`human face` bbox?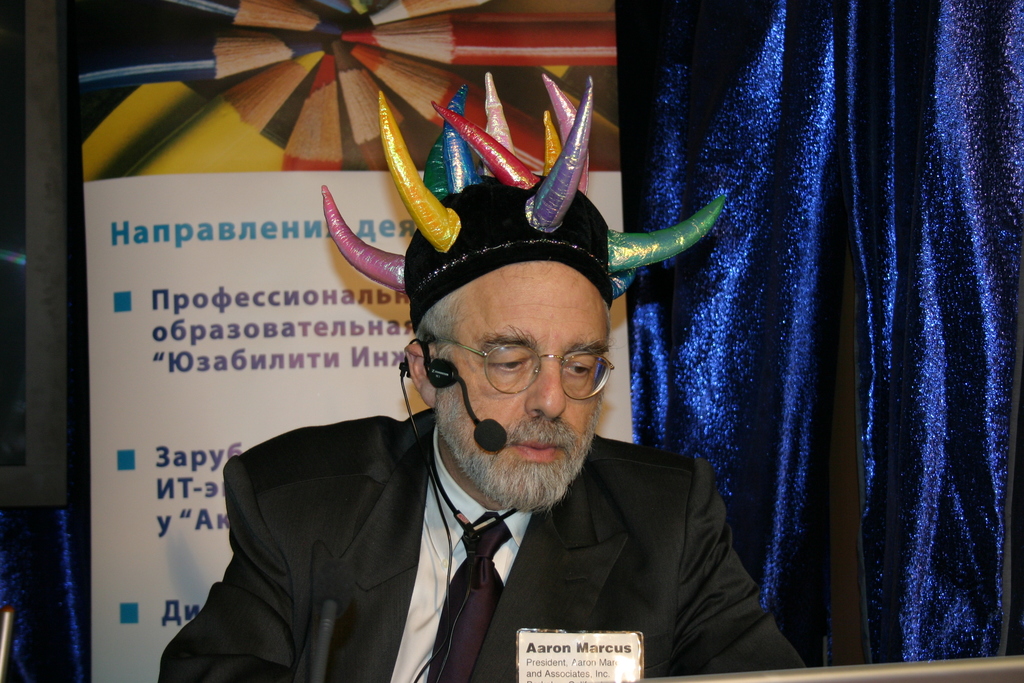
left=438, top=263, right=612, bottom=463
